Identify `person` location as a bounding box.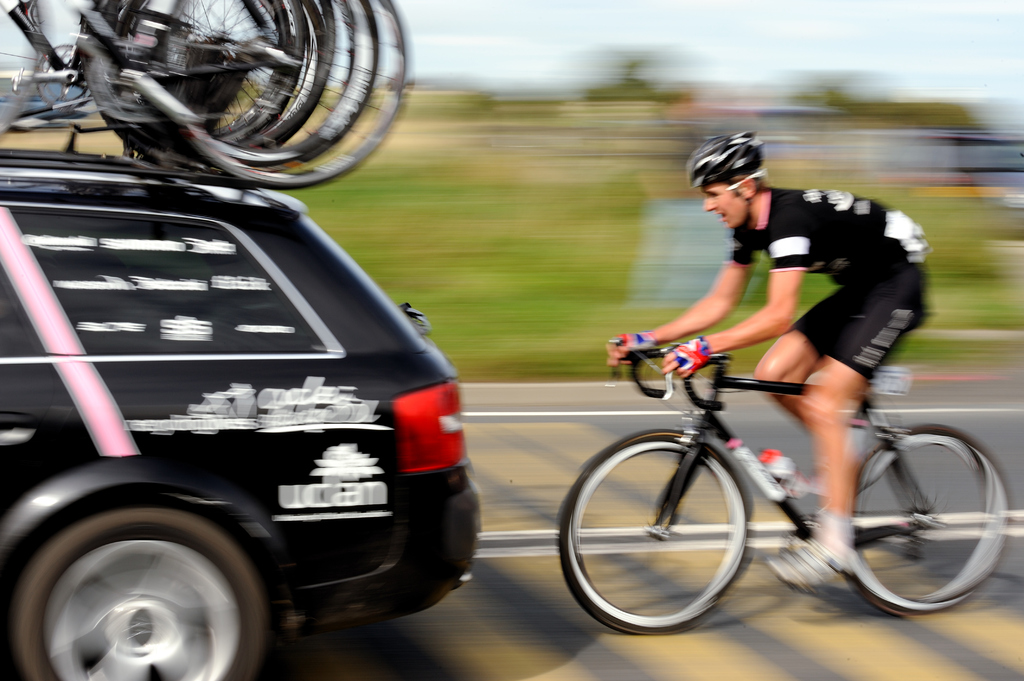
bbox=[644, 168, 946, 543].
